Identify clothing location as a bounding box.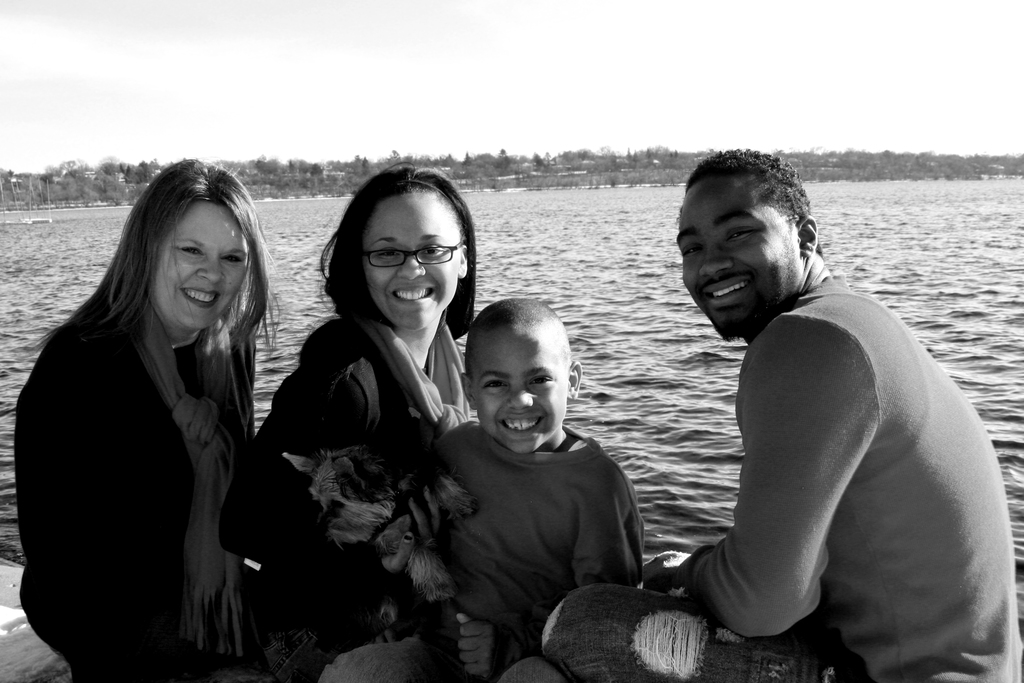
[539, 268, 1022, 682].
